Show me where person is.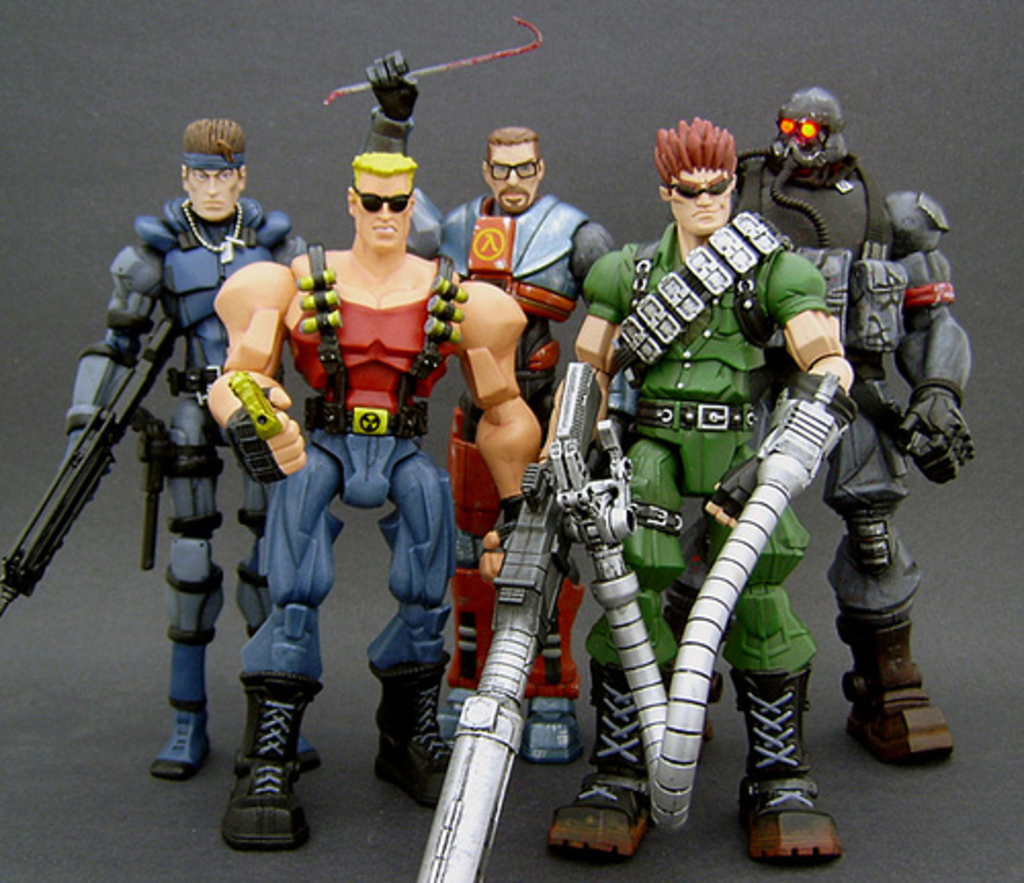
person is at BBox(360, 59, 616, 772).
